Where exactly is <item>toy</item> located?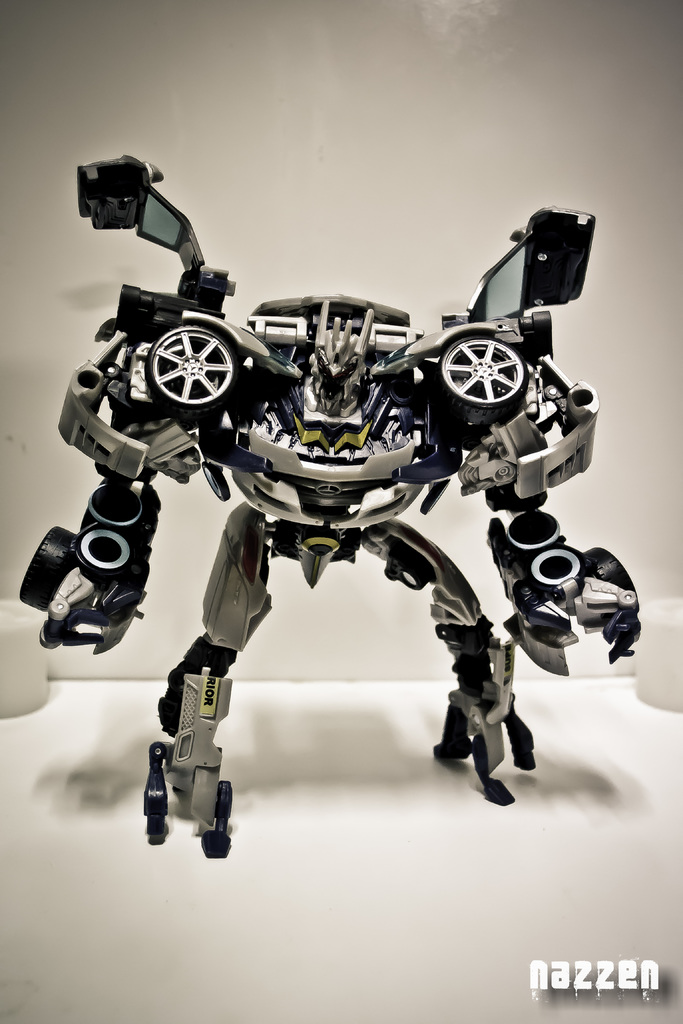
Its bounding box is 13, 156, 651, 855.
